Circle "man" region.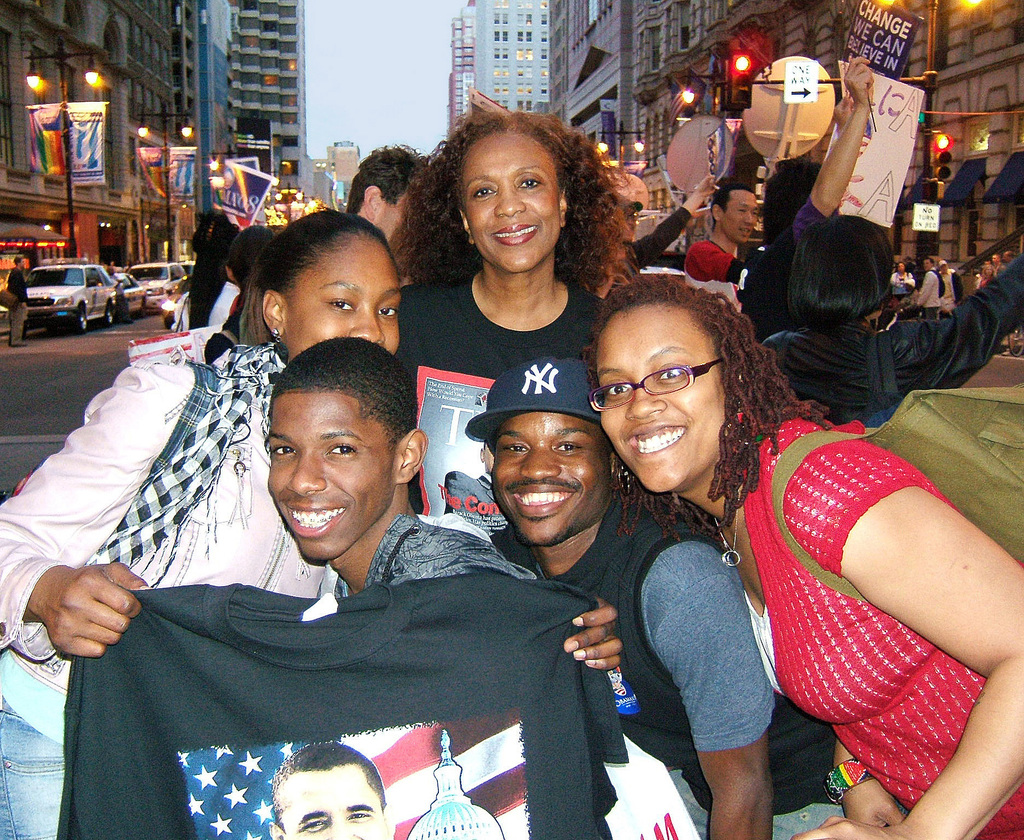
Region: <region>344, 140, 429, 242</region>.
